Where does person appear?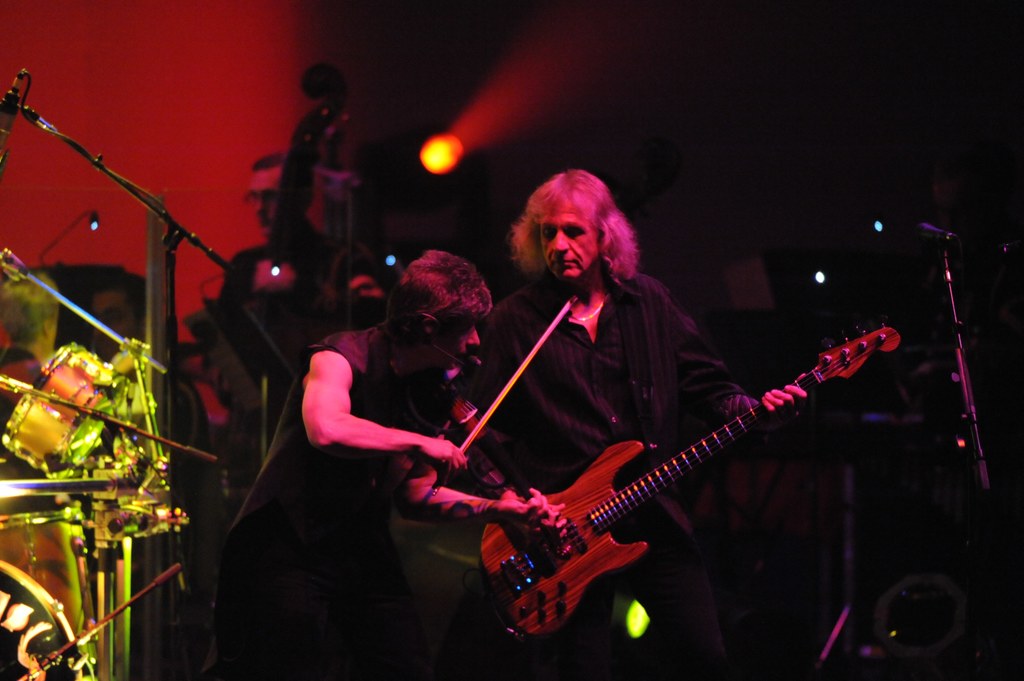
Appears at bbox=(202, 248, 508, 680).
